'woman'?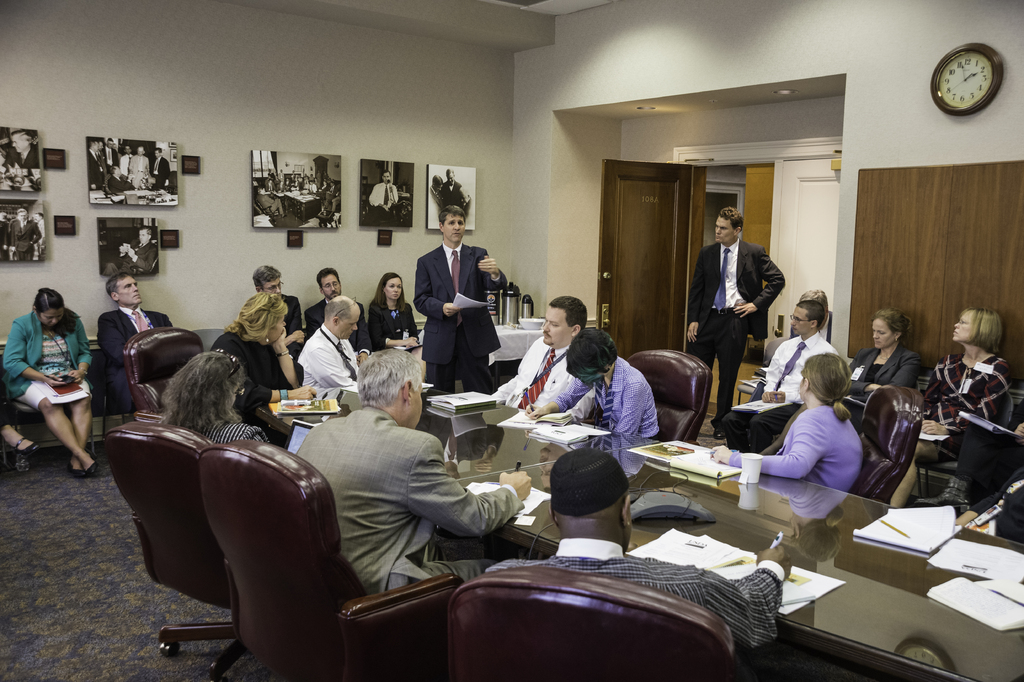
[211,292,319,429]
